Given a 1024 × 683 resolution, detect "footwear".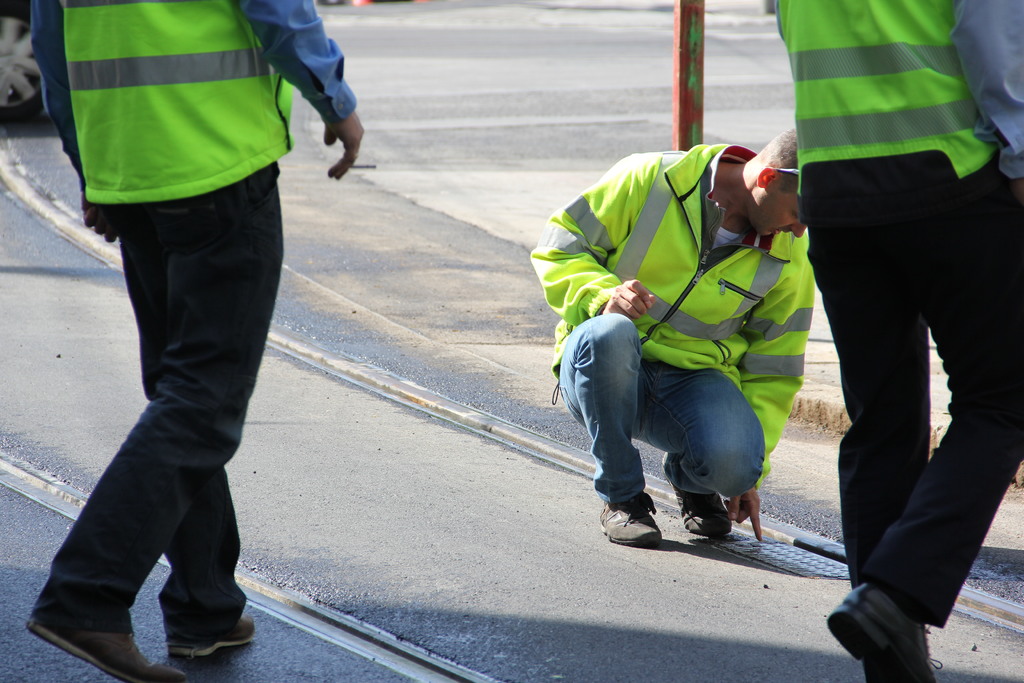
<region>598, 504, 664, 548</region>.
